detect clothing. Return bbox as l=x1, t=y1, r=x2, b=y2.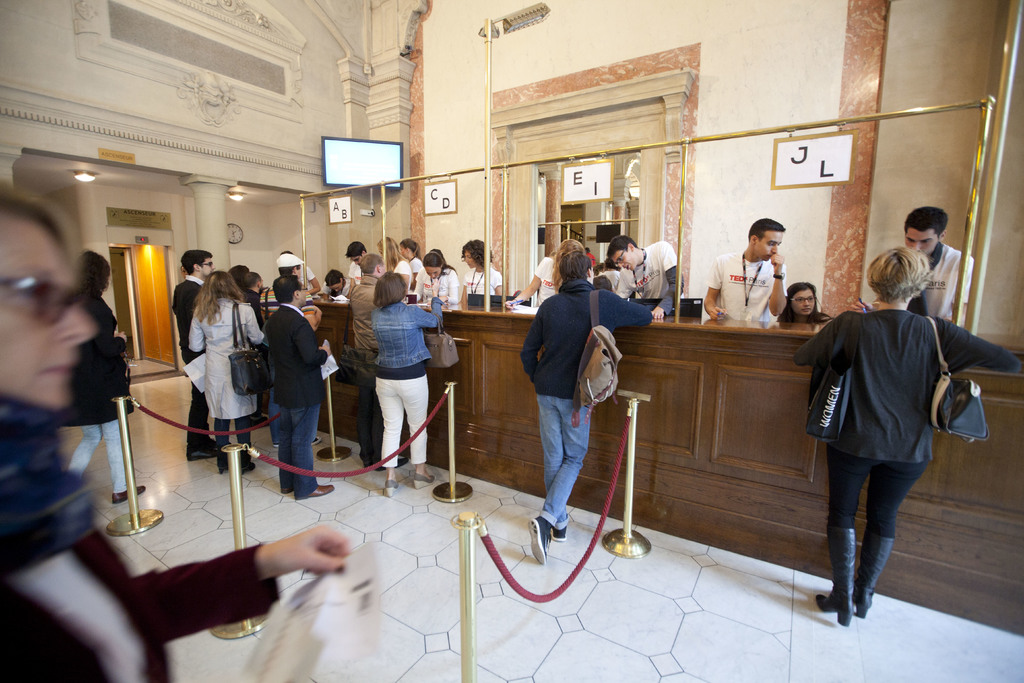
l=792, t=307, r=1023, b=536.
